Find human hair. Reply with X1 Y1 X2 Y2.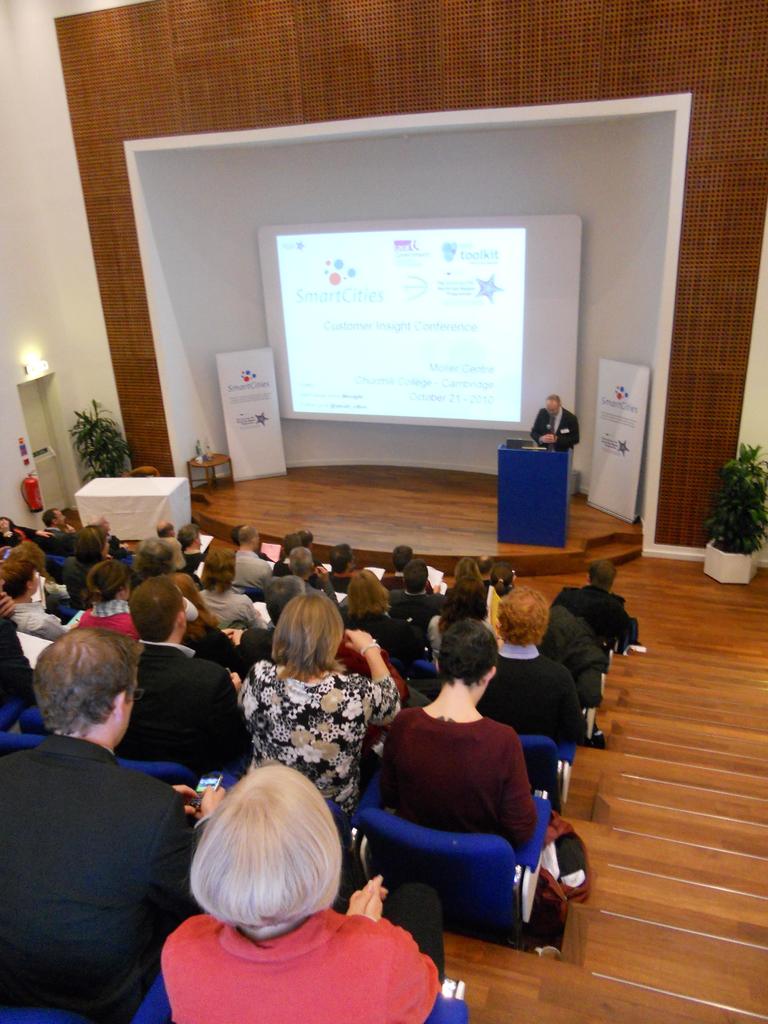
268 591 353 692.
